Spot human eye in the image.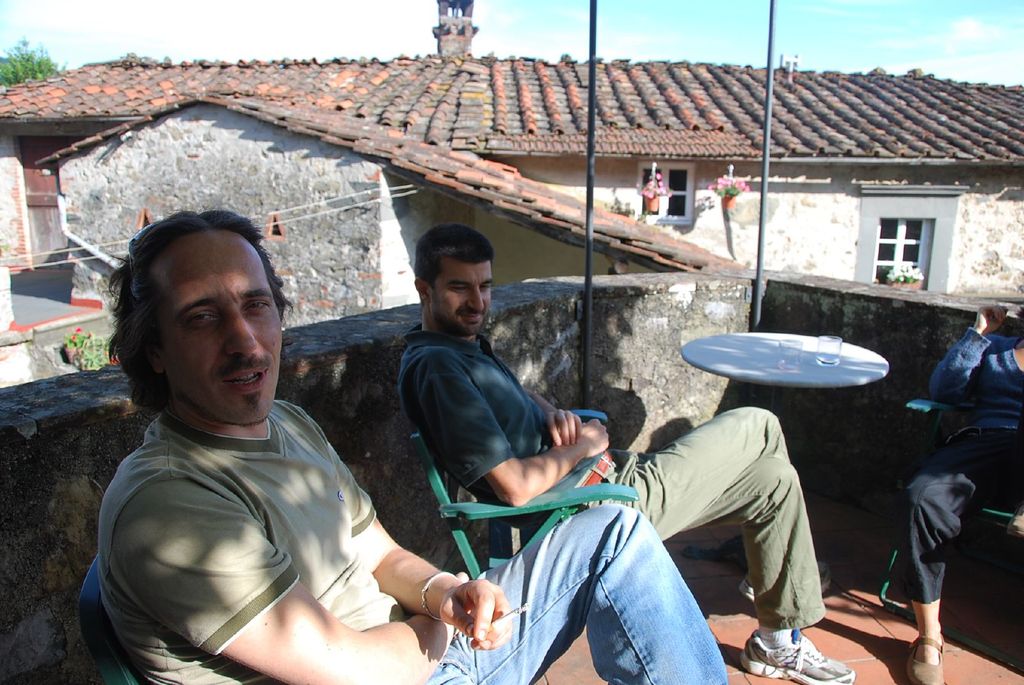
human eye found at l=450, t=284, r=467, b=294.
